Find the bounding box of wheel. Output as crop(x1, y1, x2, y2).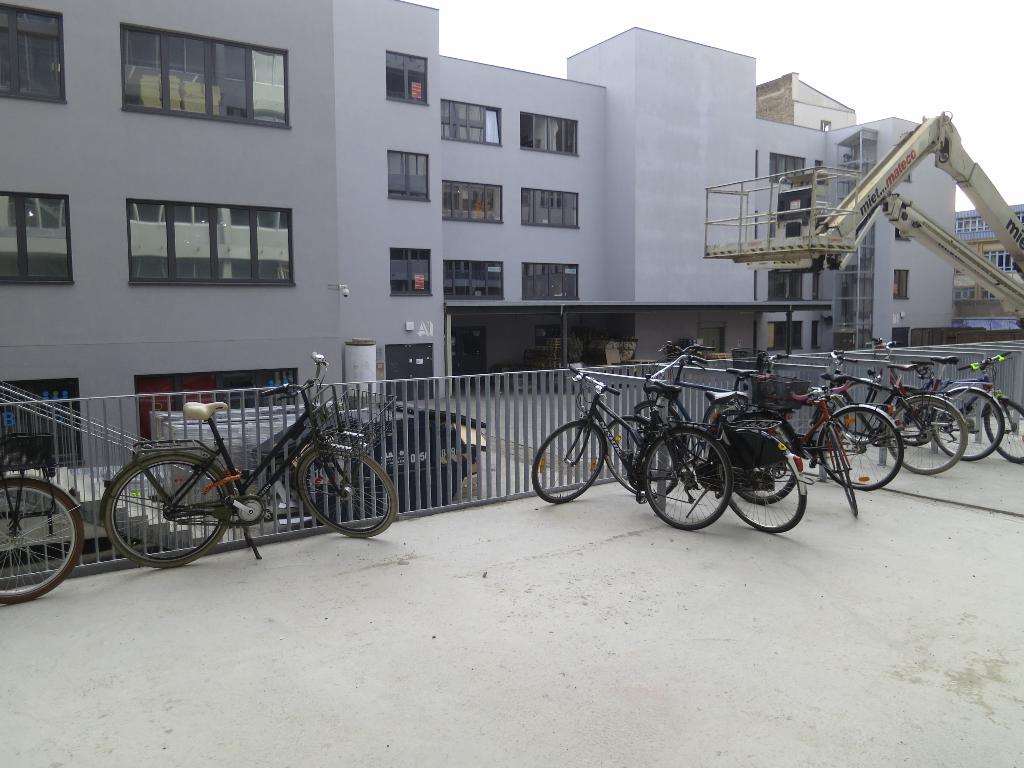
crop(100, 469, 235, 569).
